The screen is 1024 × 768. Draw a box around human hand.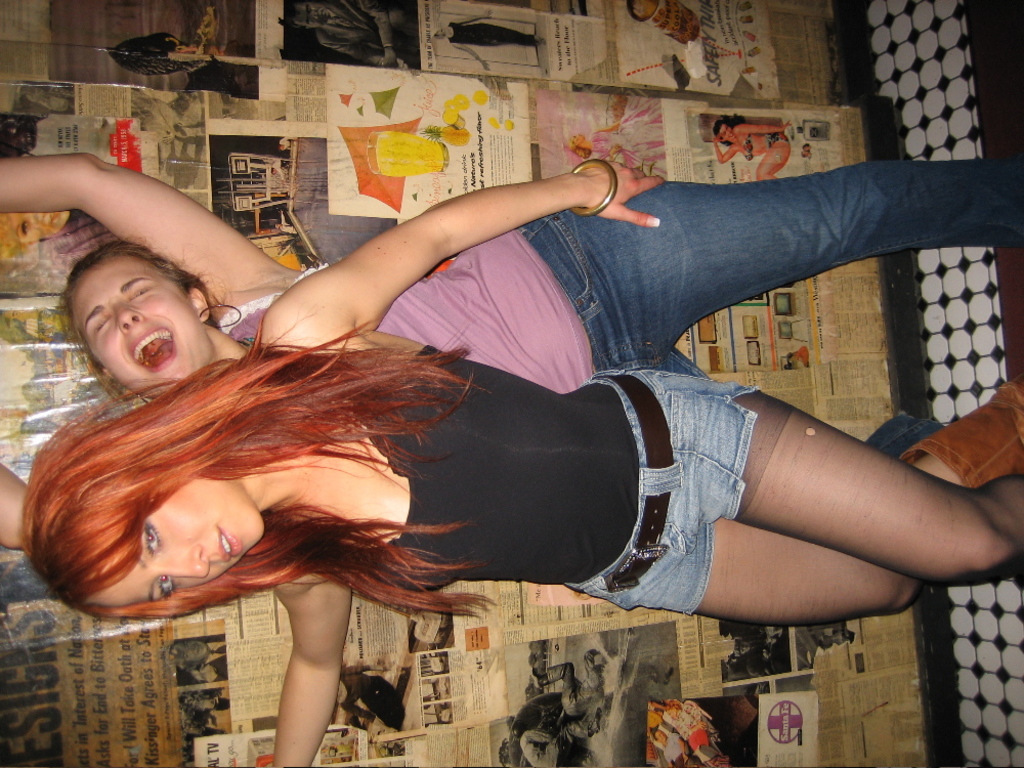
[385,48,397,69].
